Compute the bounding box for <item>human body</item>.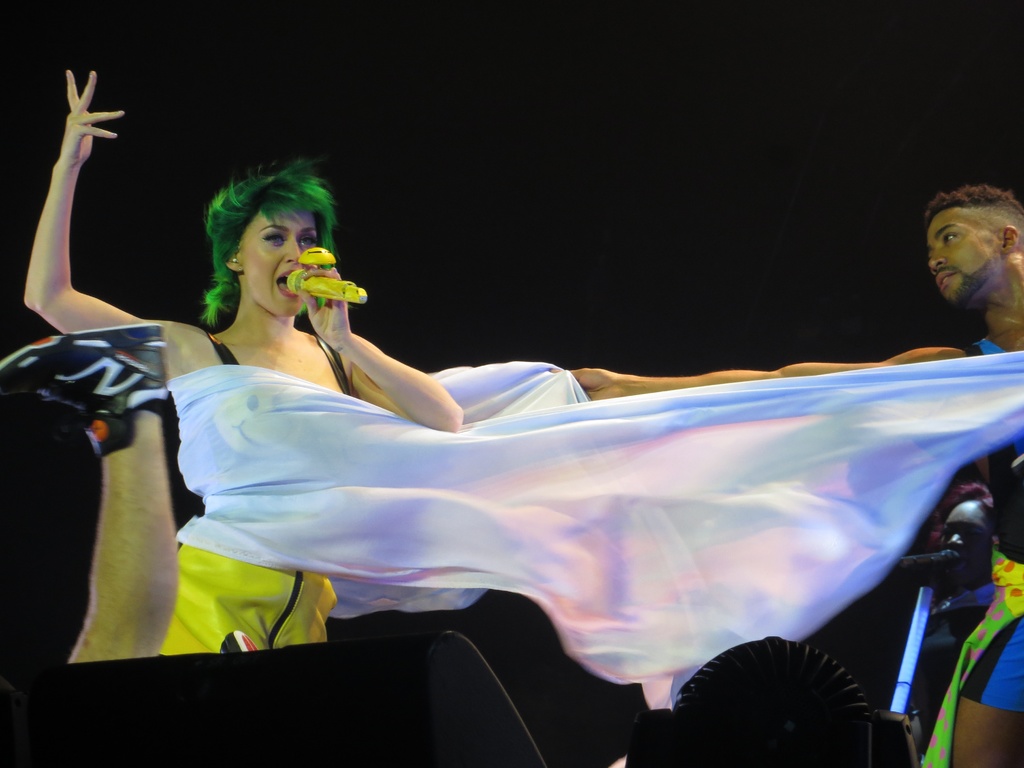
pyautogui.locateOnScreen(547, 184, 1023, 767).
